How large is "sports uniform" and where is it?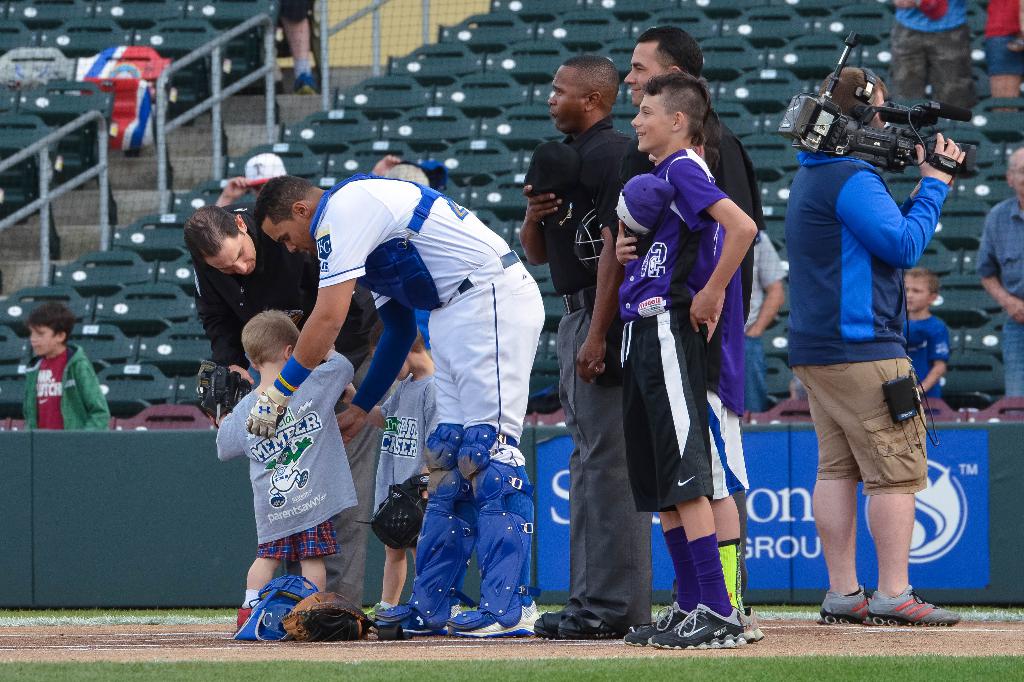
Bounding box: bbox=(188, 201, 380, 640).
